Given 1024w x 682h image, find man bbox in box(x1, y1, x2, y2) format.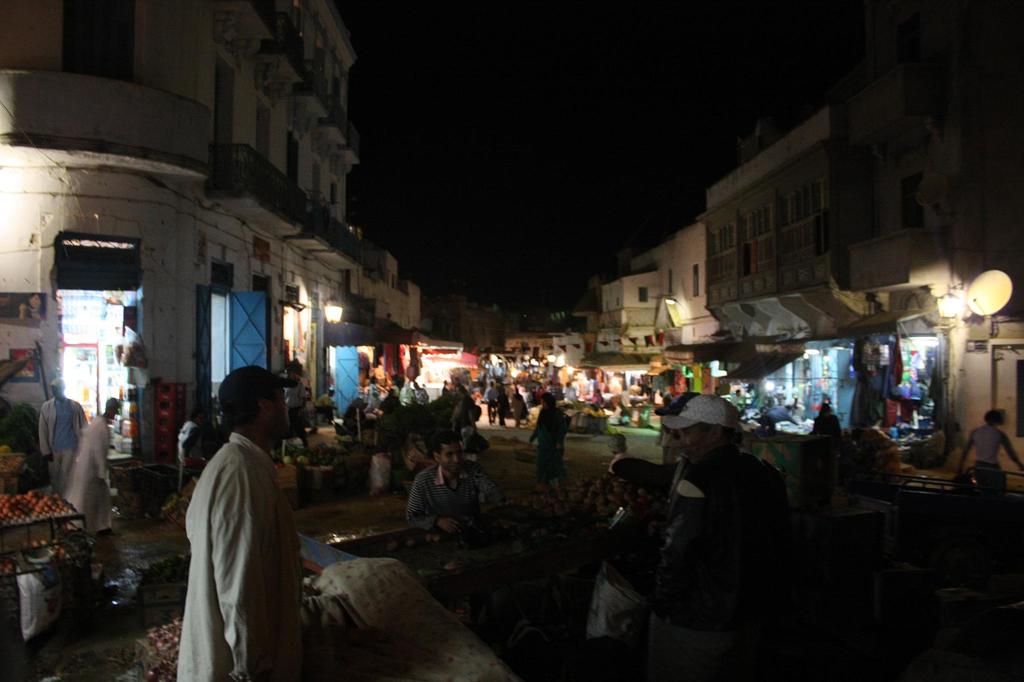
box(594, 394, 692, 645).
